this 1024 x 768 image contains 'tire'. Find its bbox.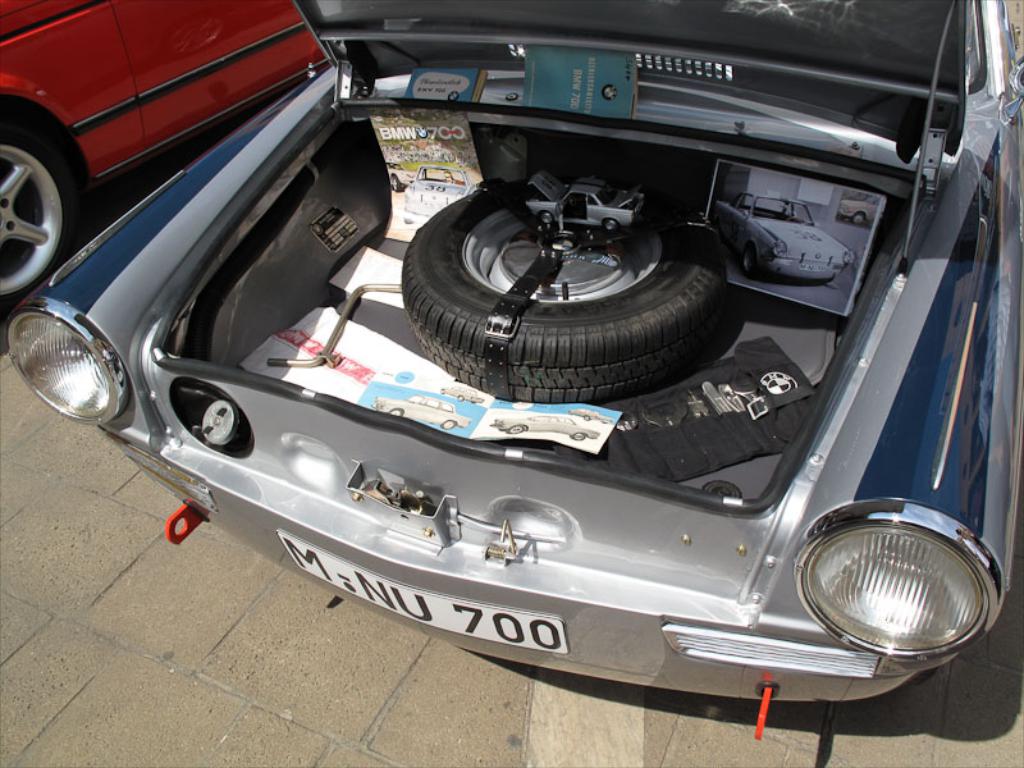
<bbox>442, 419, 456, 429</bbox>.
